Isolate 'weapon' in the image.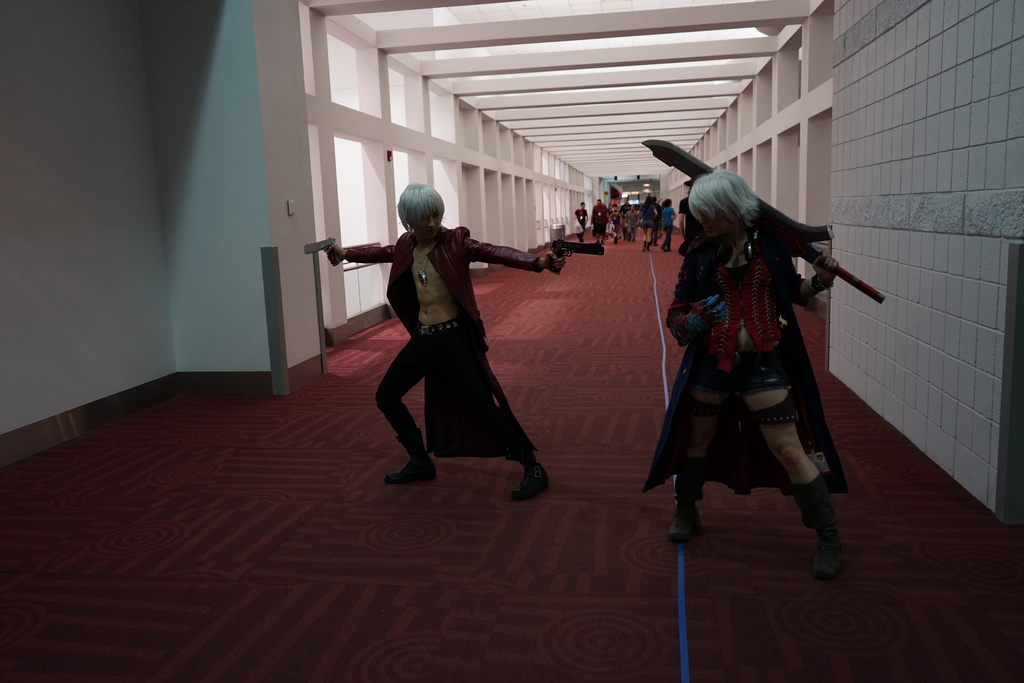
Isolated region: (x1=545, y1=234, x2=607, y2=275).
